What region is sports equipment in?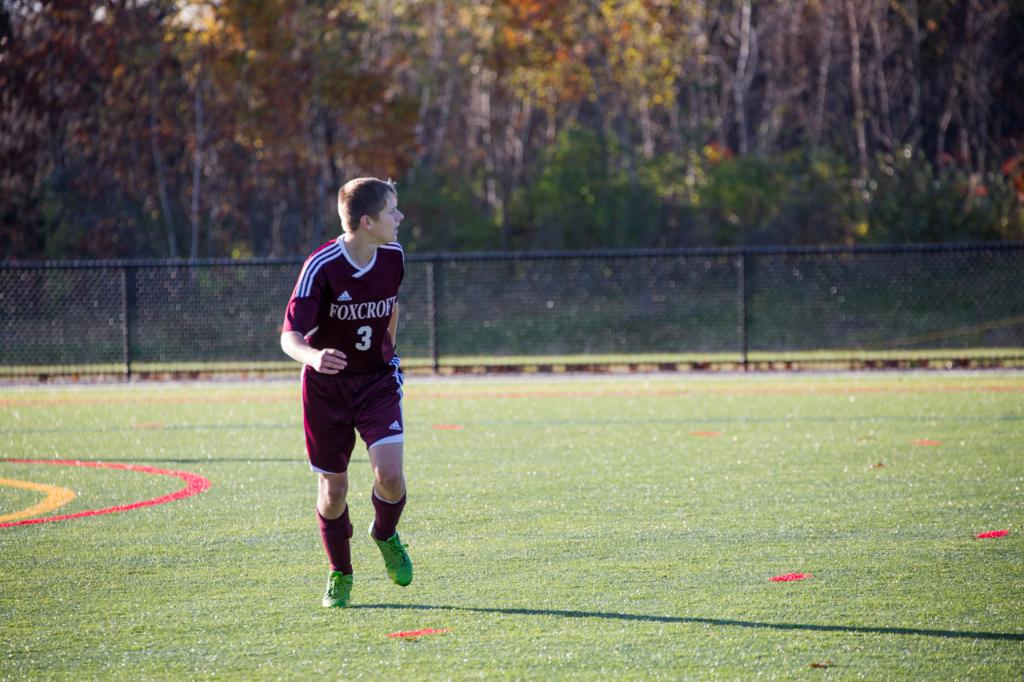
x1=326 y1=570 x2=354 y2=607.
